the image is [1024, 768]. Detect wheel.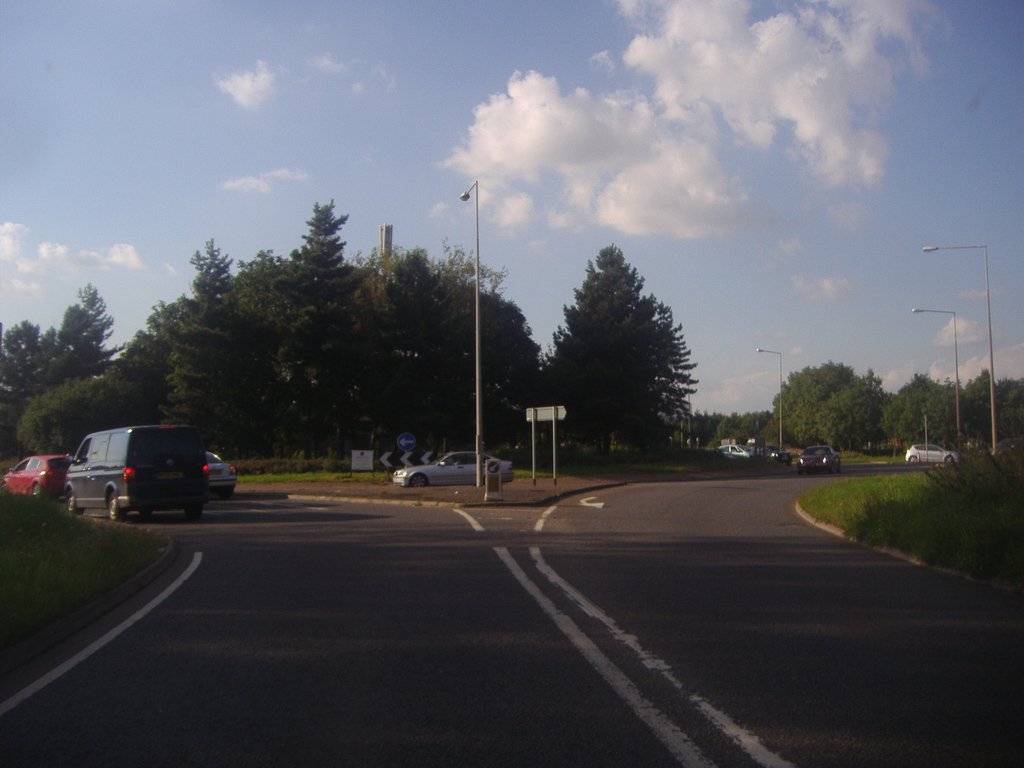
Detection: 103/485/125/517.
